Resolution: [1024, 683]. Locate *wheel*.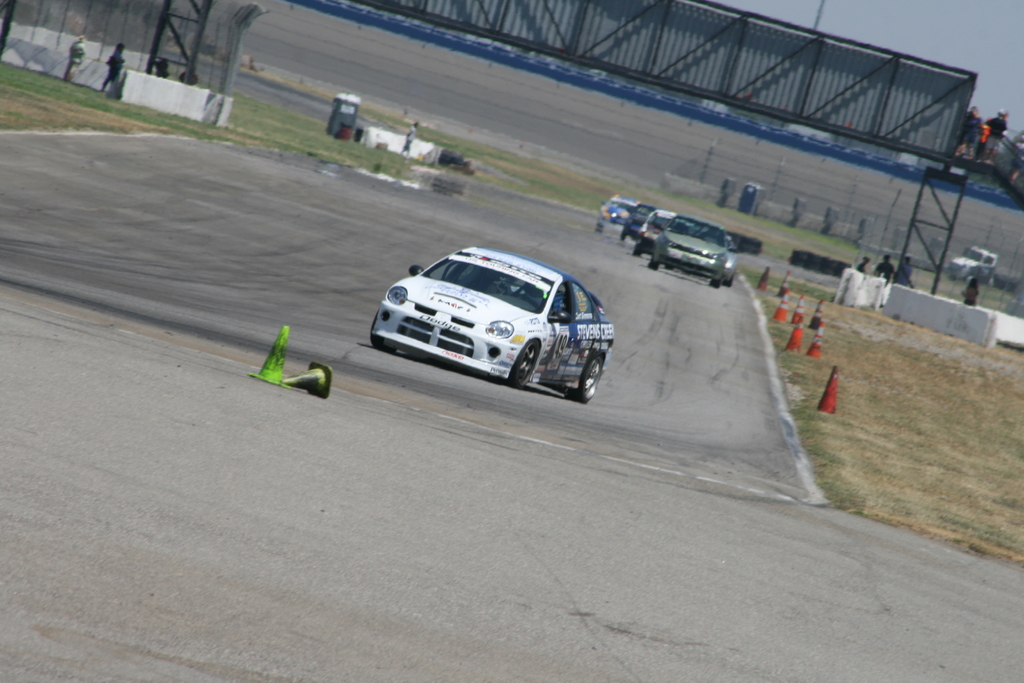
x1=507, y1=336, x2=537, y2=386.
